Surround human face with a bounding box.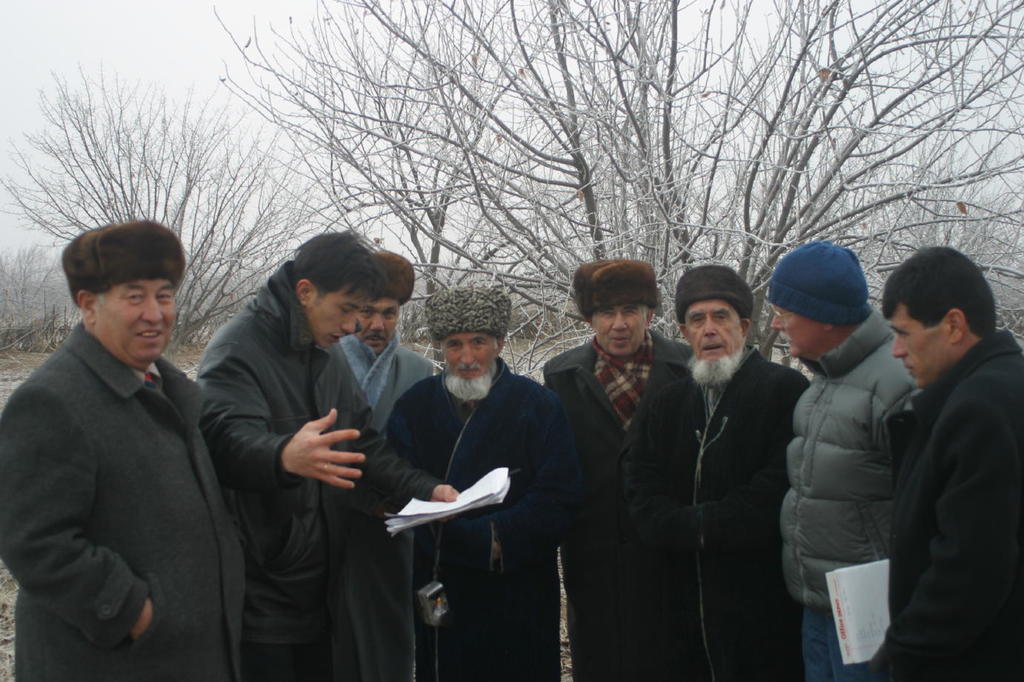
[359, 298, 397, 357].
